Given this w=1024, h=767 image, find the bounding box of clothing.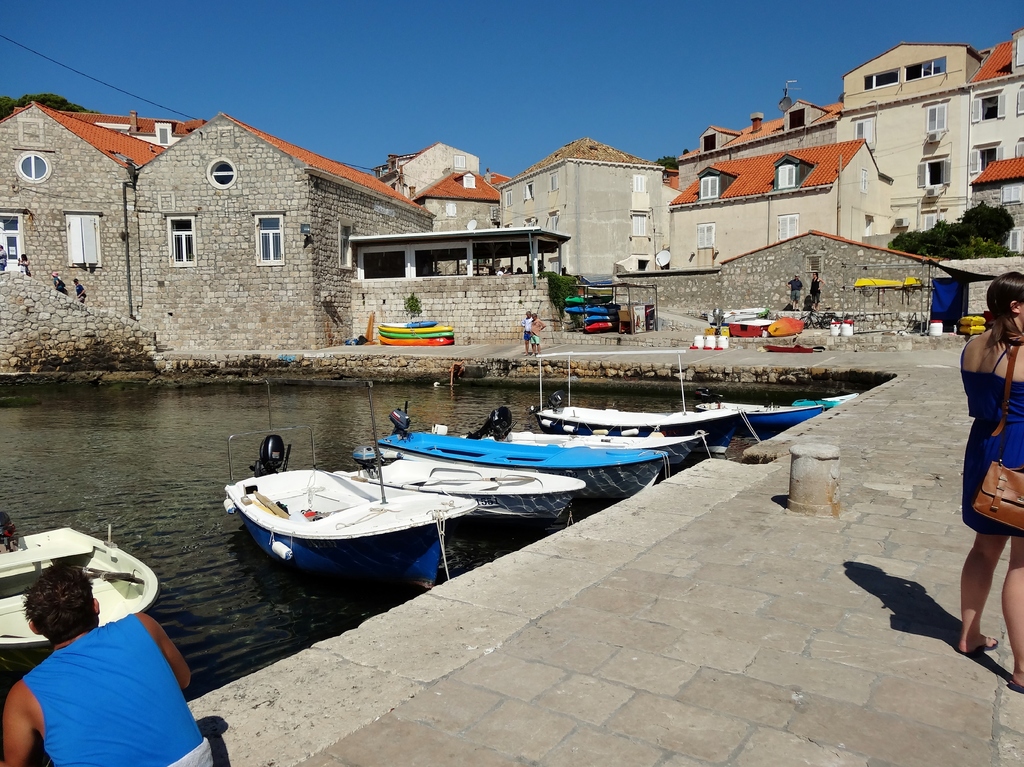
{"x1": 963, "y1": 368, "x2": 1023, "y2": 534}.
